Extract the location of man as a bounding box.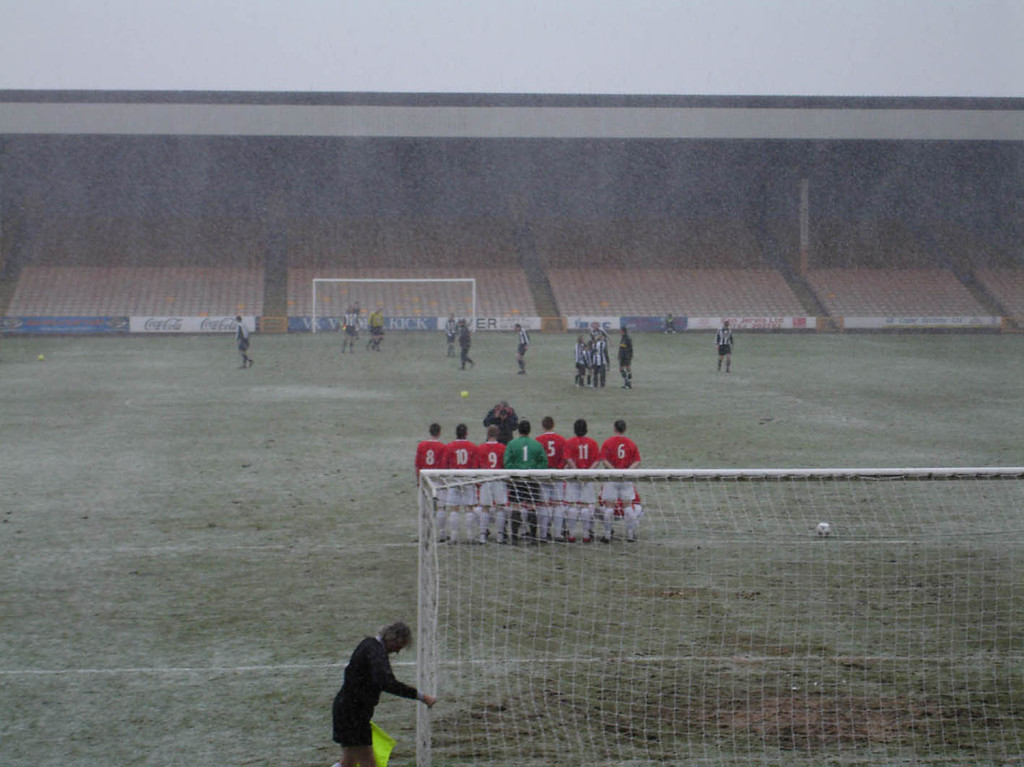
<box>414,424,446,537</box>.
